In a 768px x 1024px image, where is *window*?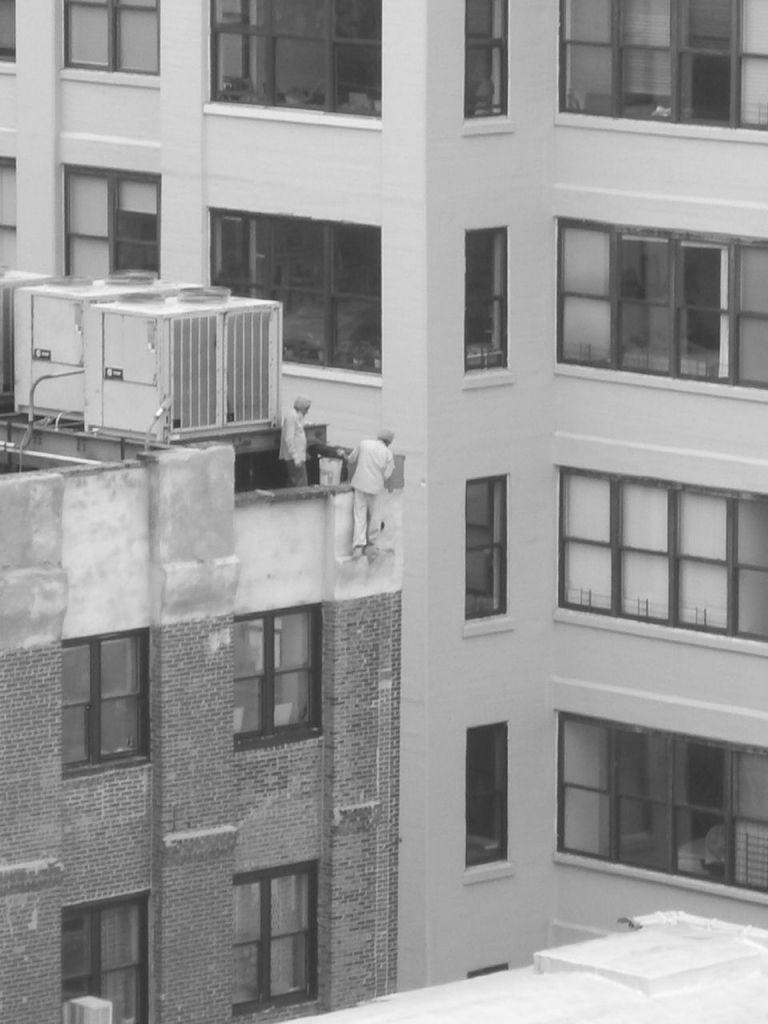
rect(459, 480, 515, 640).
